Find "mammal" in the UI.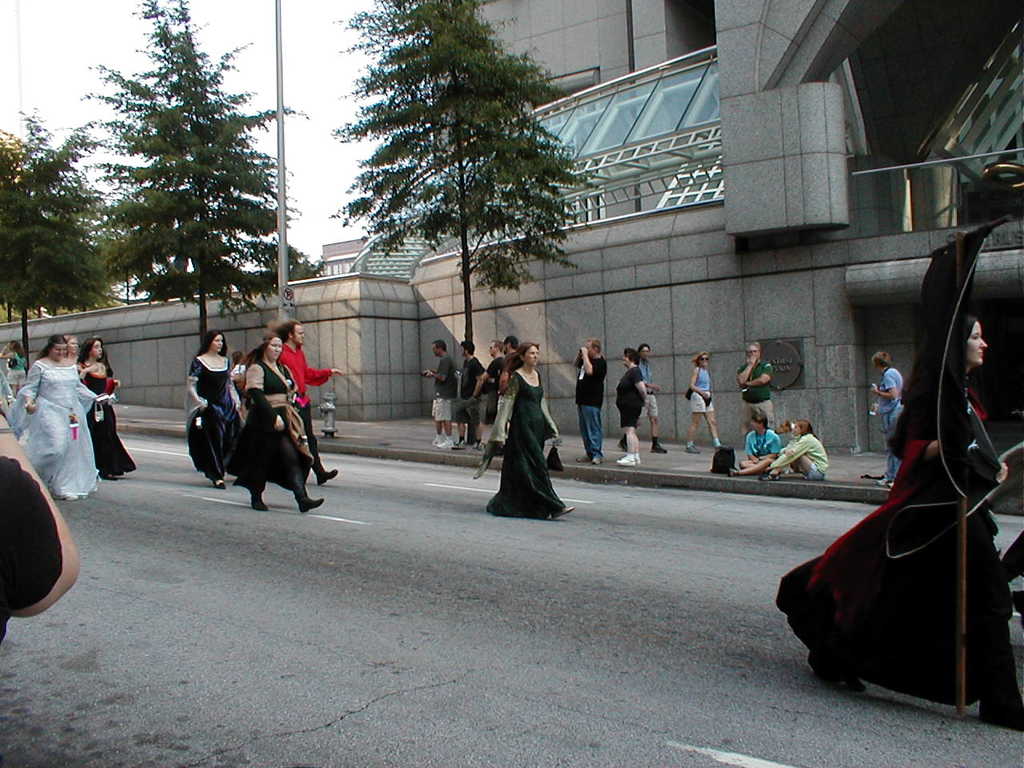
UI element at box=[682, 351, 721, 454].
